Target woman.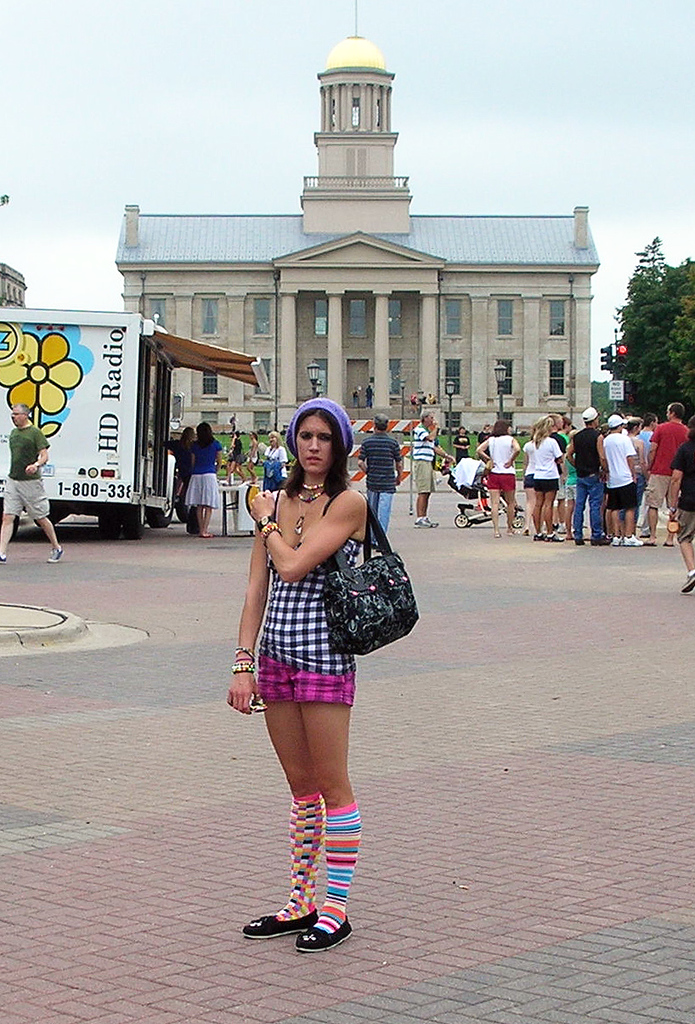
Target region: region(243, 430, 263, 484).
